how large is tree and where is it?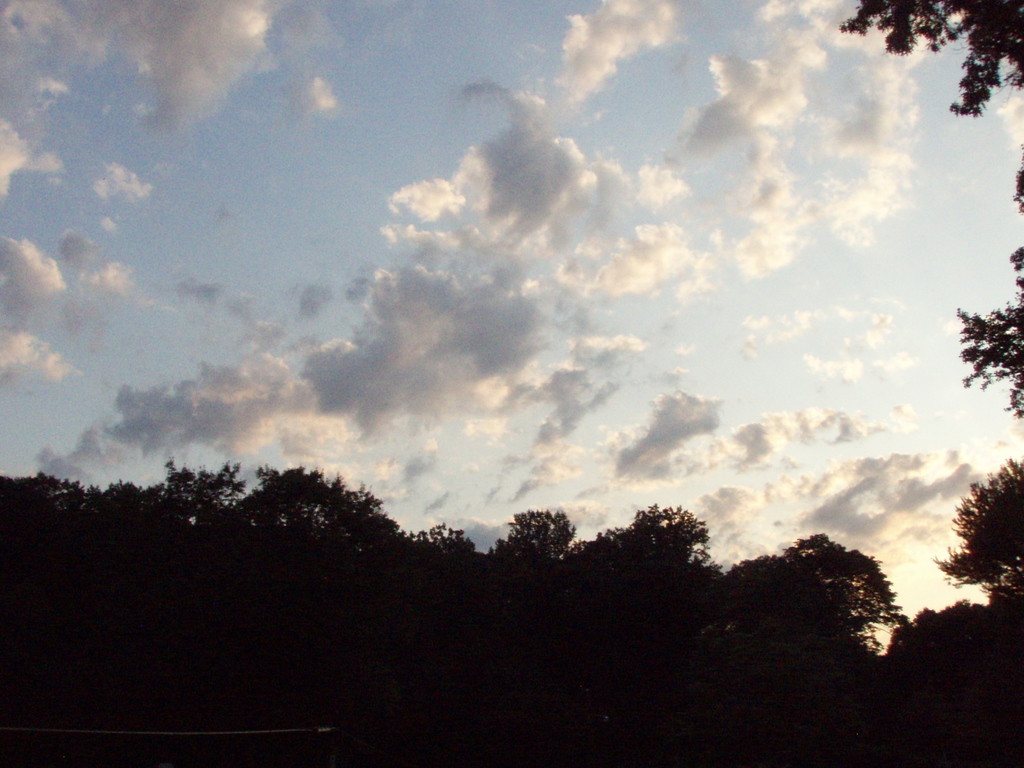
Bounding box: <box>91,458,234,559</box>.
